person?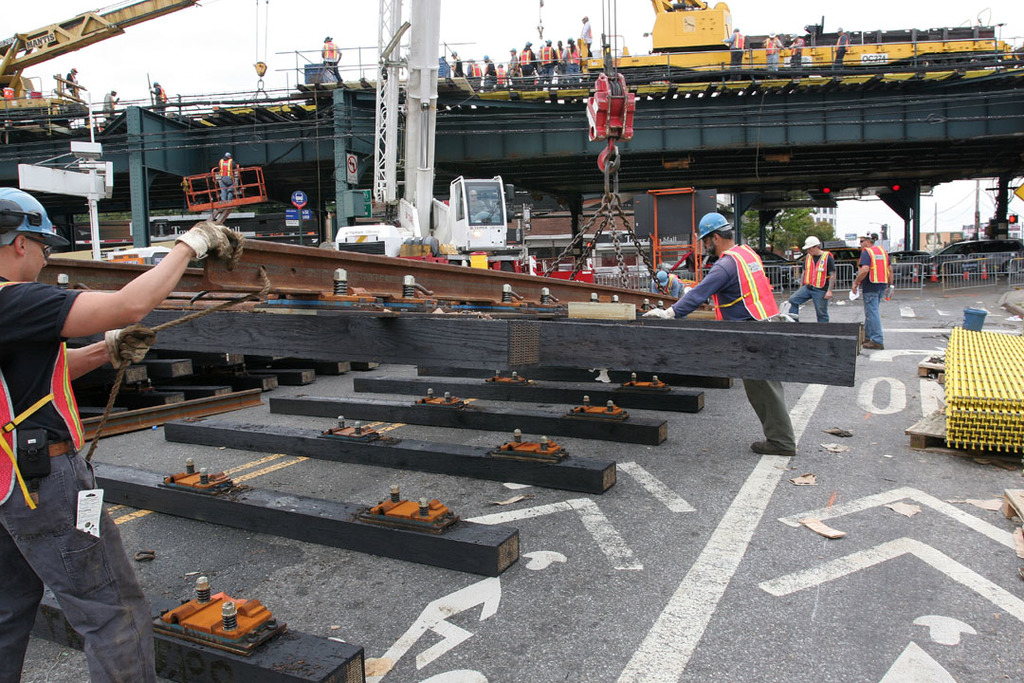
x1=838 y1=227 x2=895 y2=352
